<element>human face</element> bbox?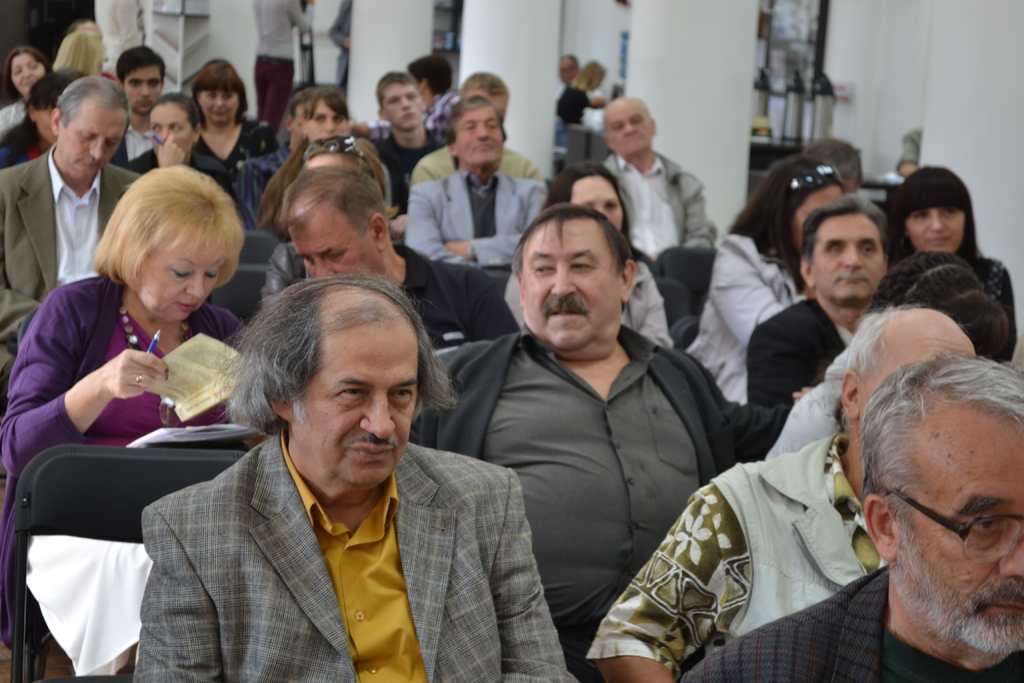
bbox=(130, 222, 223, 324)
